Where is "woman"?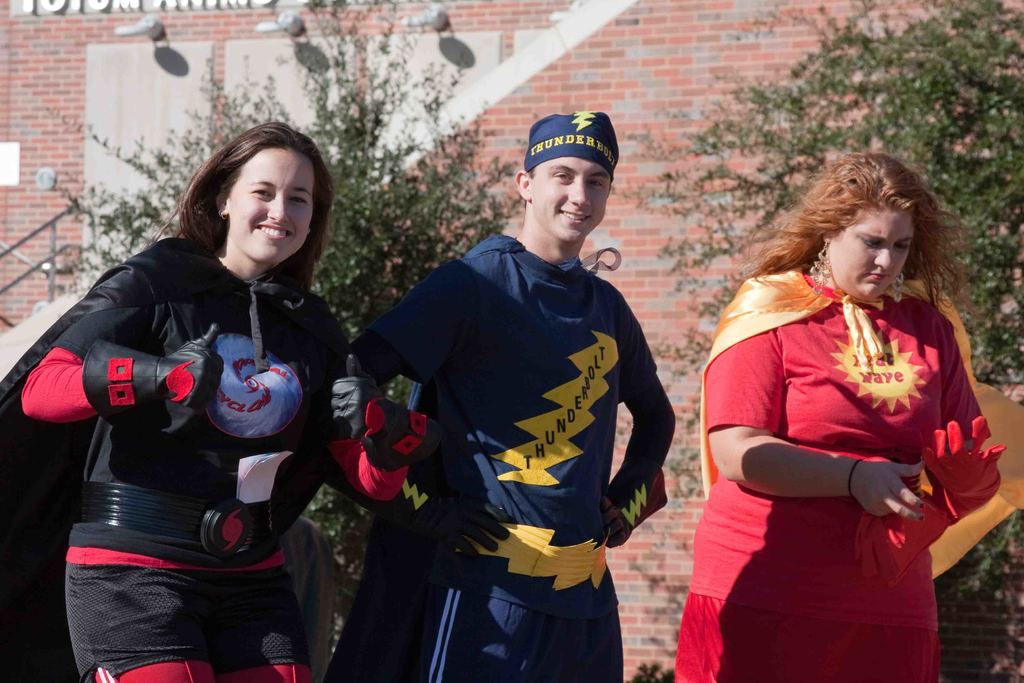
box=[40, 115, 381, 680].
